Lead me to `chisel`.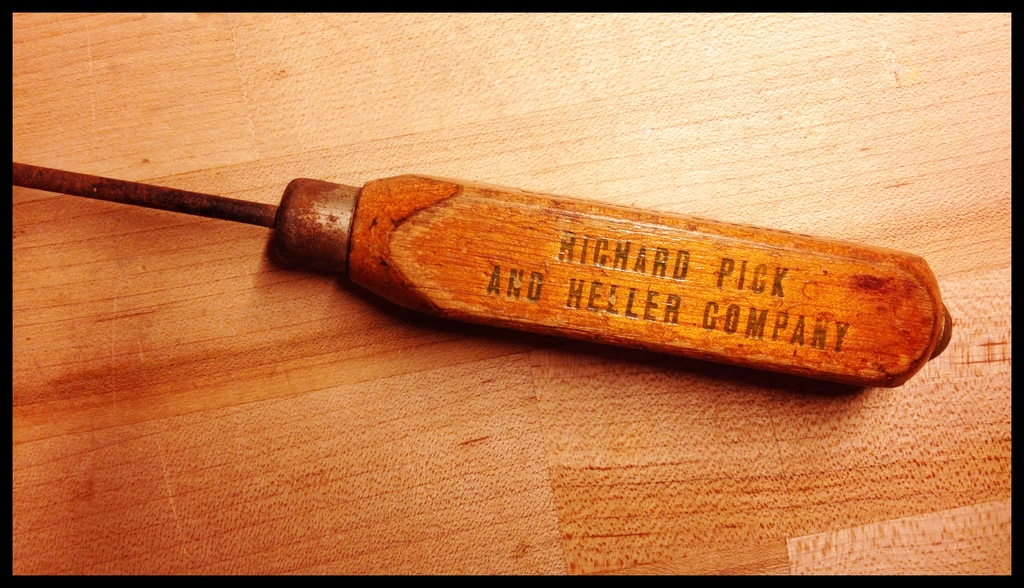
Lead to Rect(13, 168, 958, 402).
